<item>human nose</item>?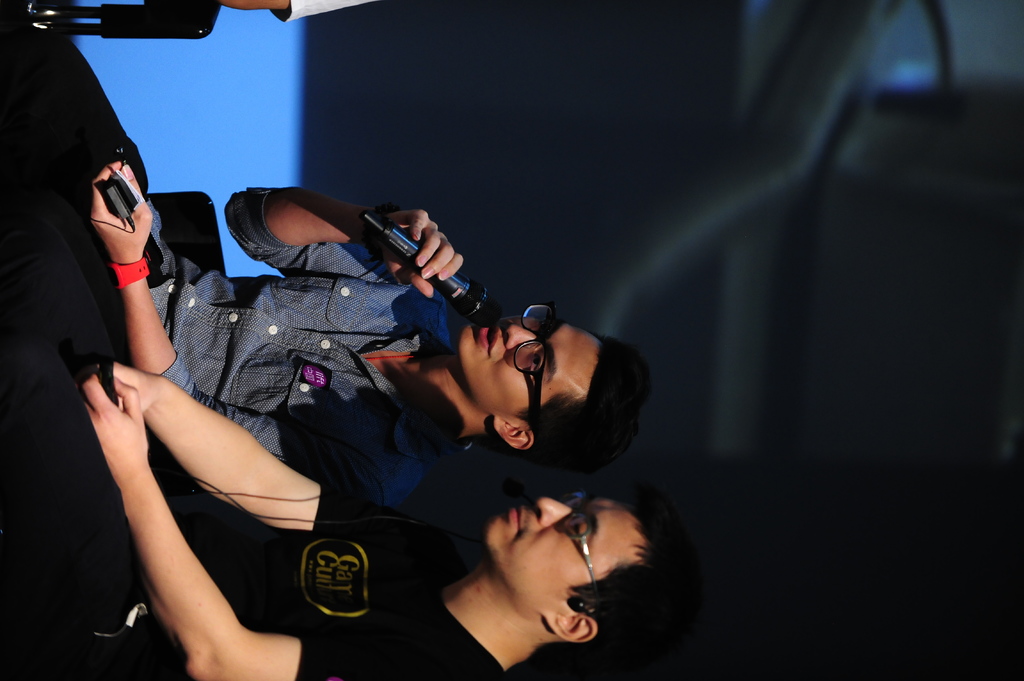
x1=505 y1=323 x2=538 y2=352
